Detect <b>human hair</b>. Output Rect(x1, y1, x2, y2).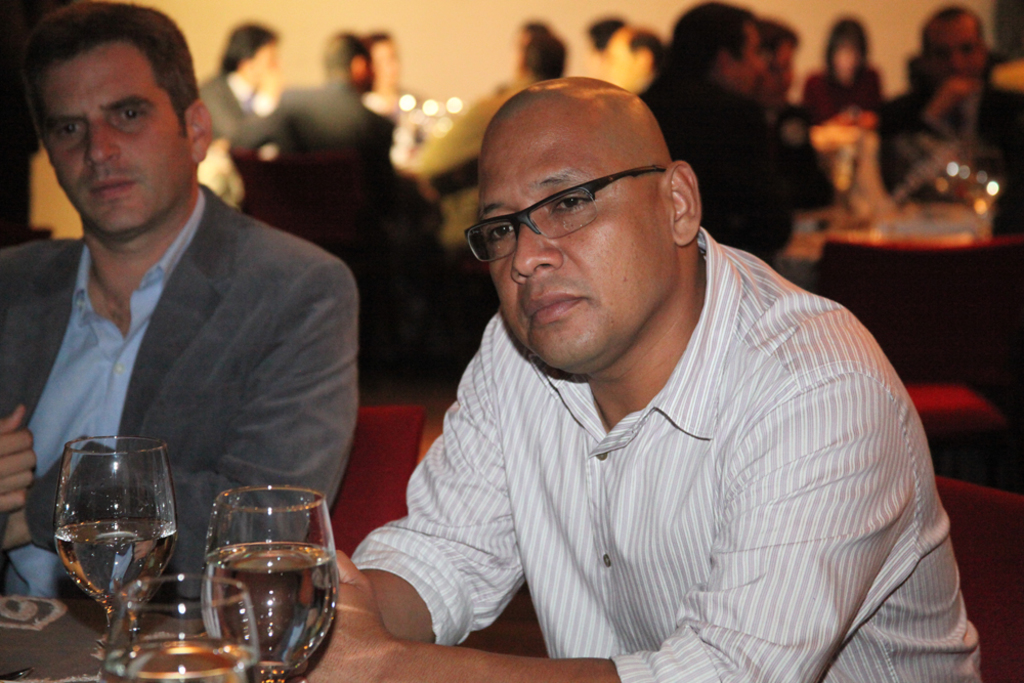
Rect(523, 31, 566, 78).
